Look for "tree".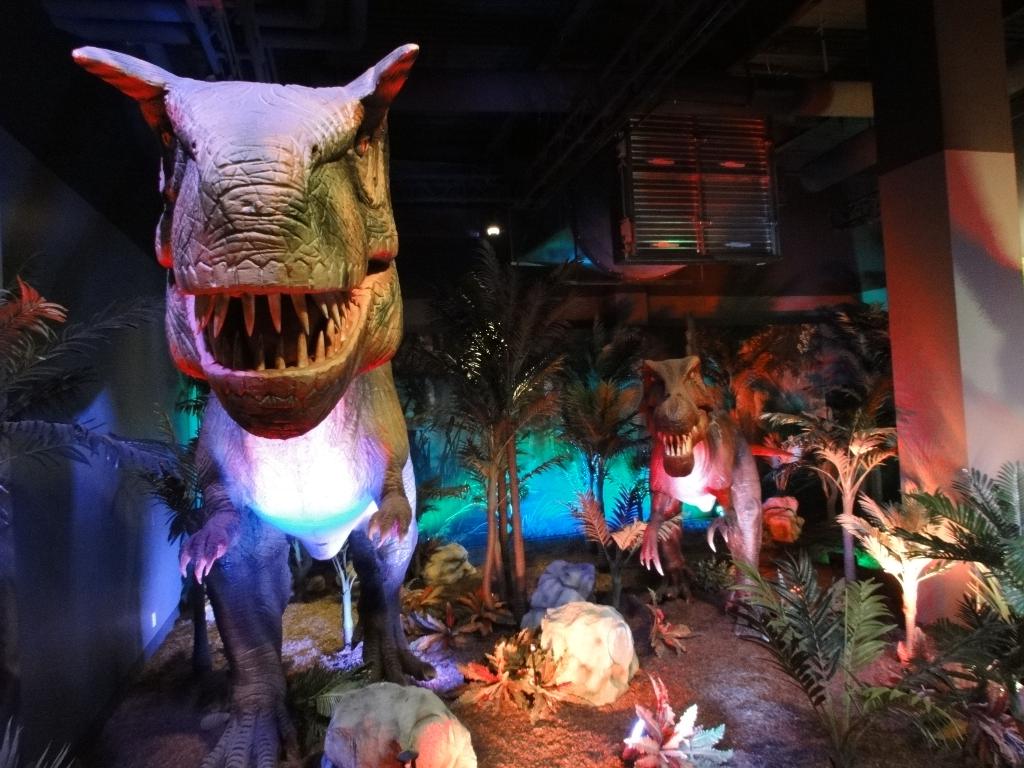
Found: region(541, 283, 669, 584).
